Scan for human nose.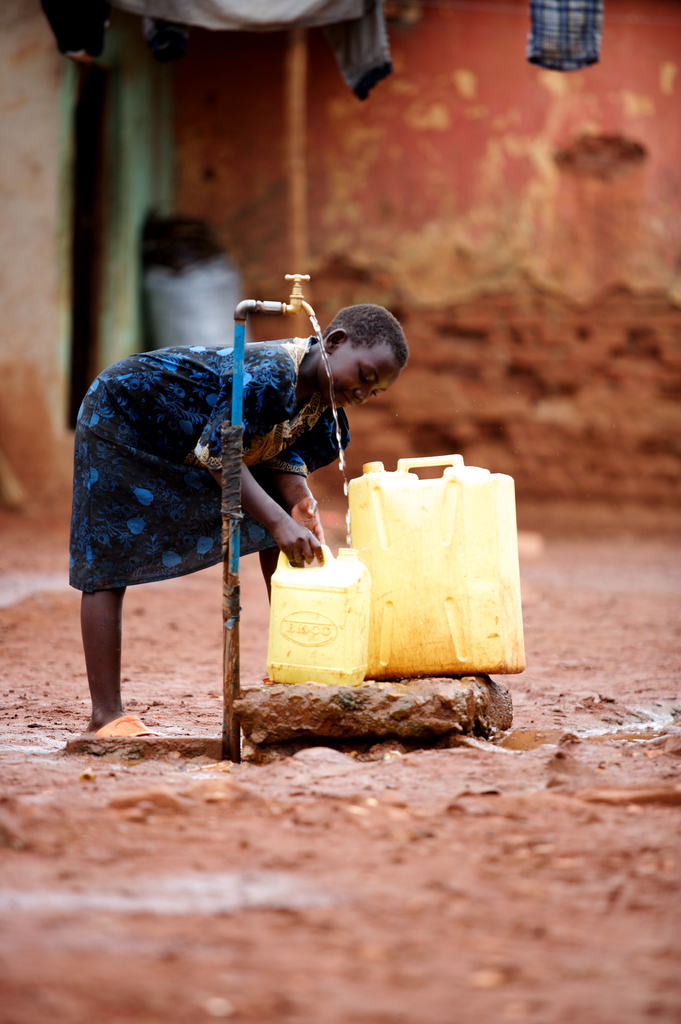
Scan result: 355/386/379/407.
